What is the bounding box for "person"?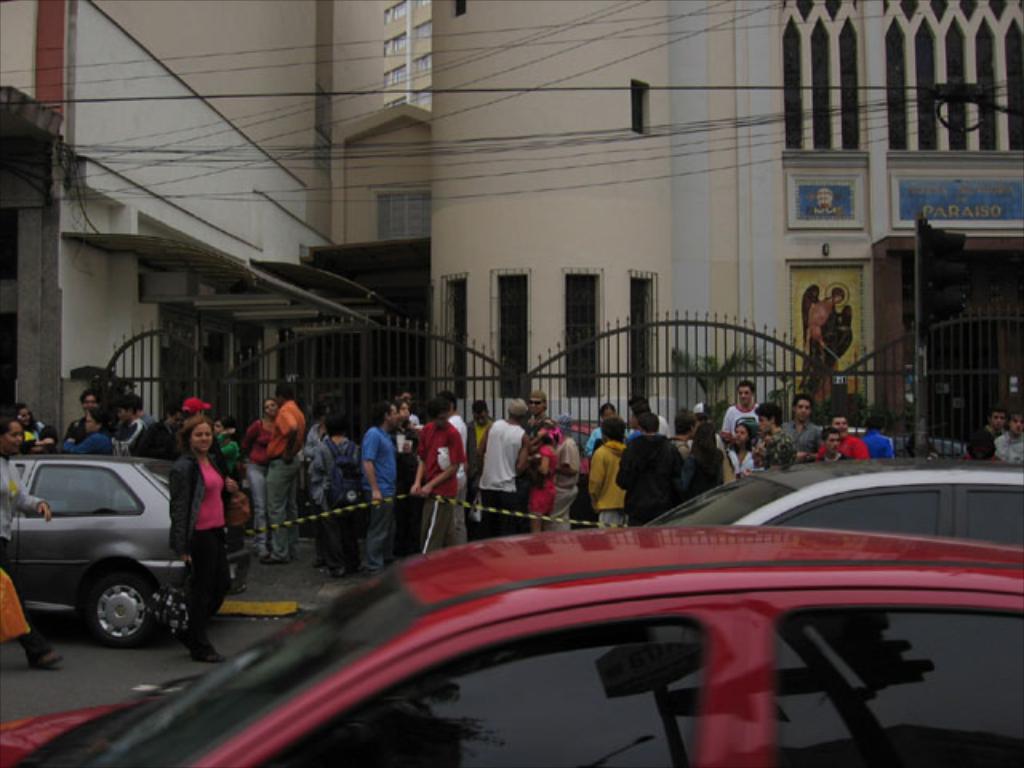
left=584, top=422, right=629, bottom=531.
